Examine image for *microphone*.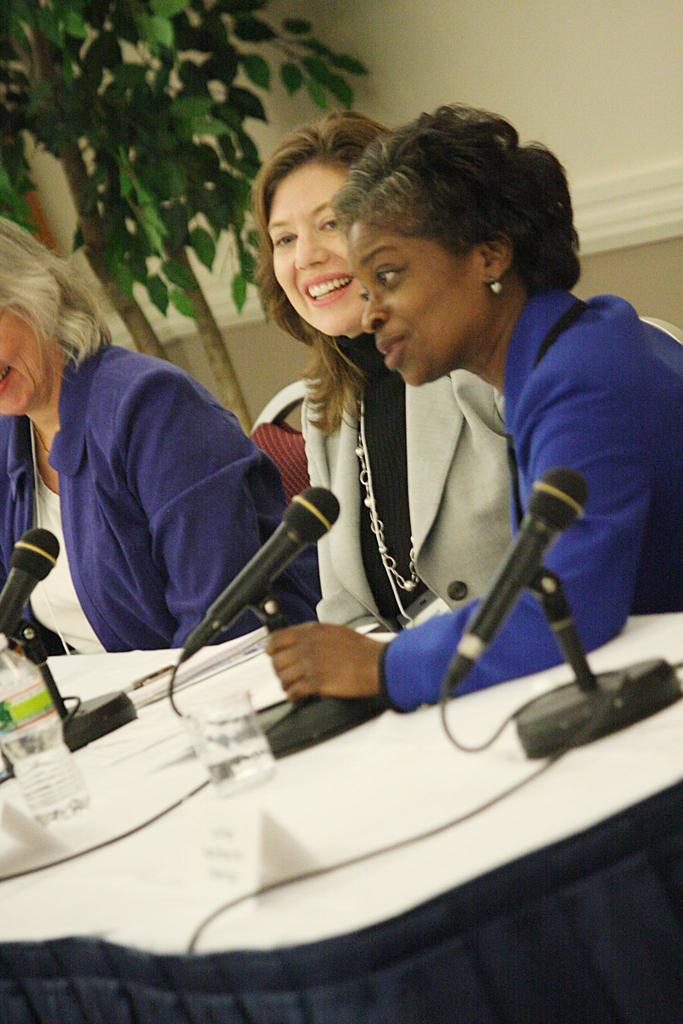
Examination result: bbox=(441, 464, 588, 705).
